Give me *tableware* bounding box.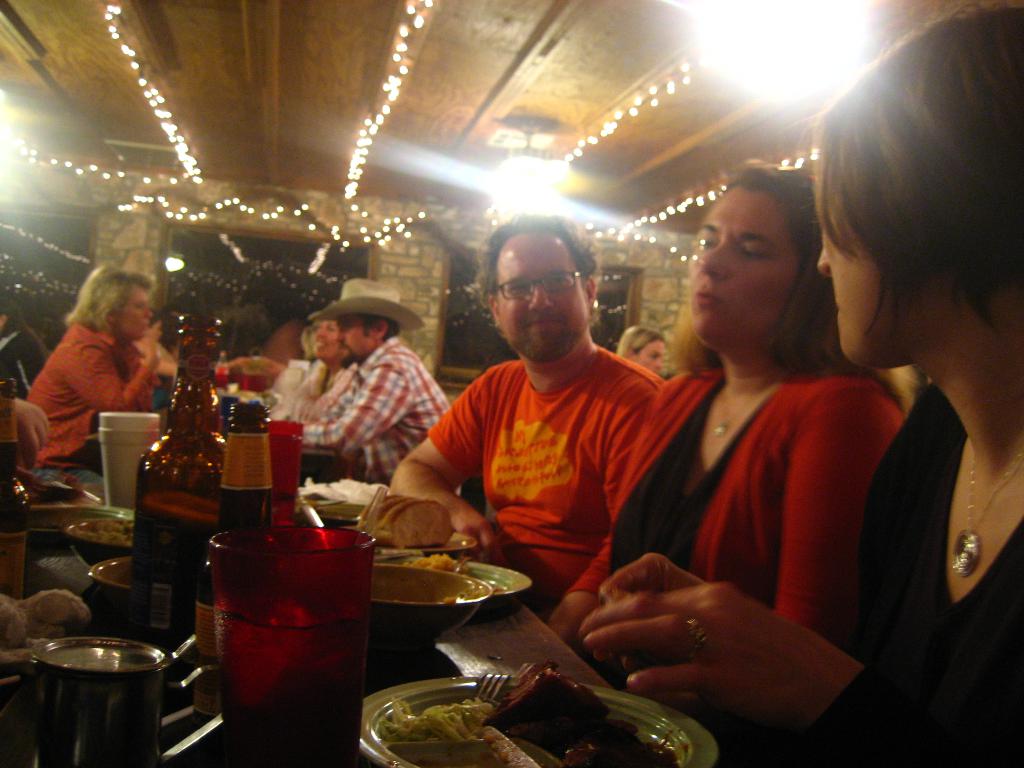
<region>385, 557, 538, 605</region>.
